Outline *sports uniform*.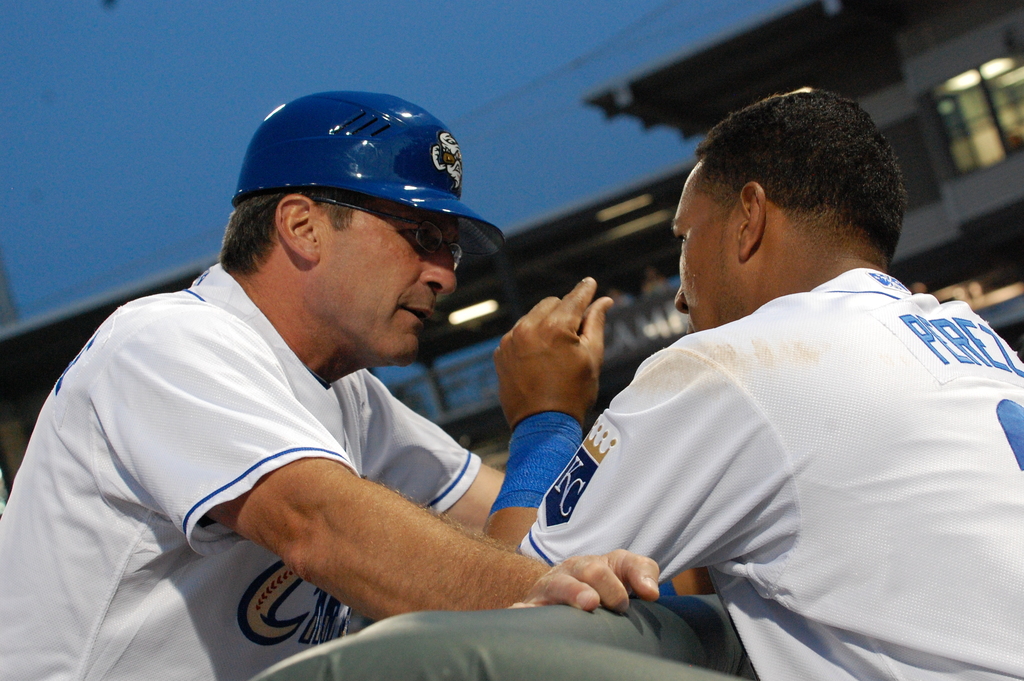
Outline: [523,261,1023,680].
